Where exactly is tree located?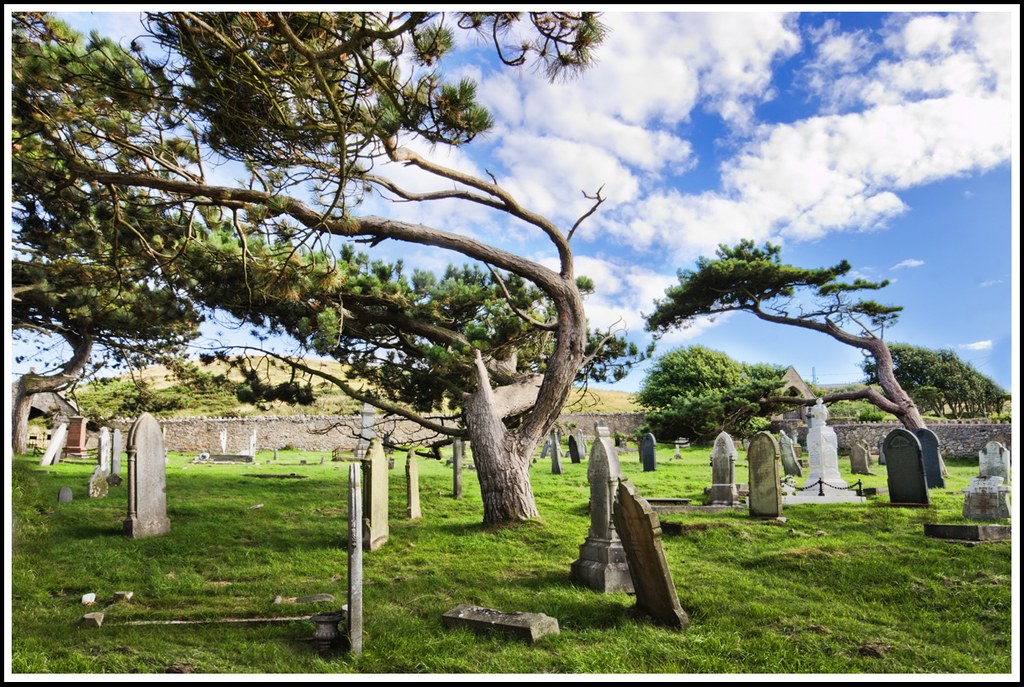
Its bounding box is 75 374 168 444.
